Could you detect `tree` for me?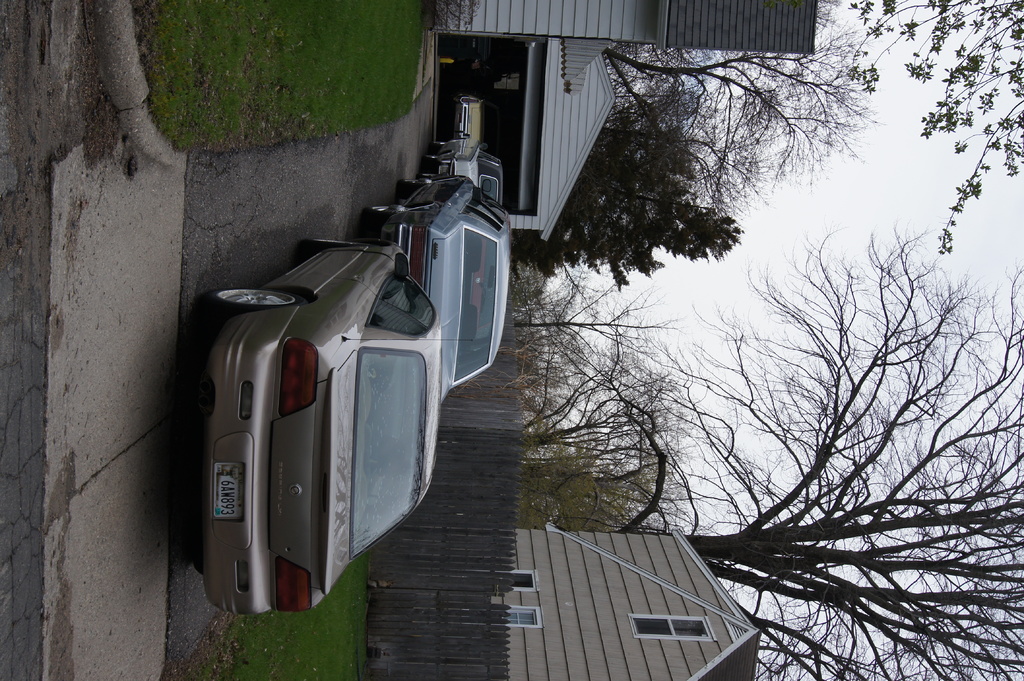
Detection result: [509,261,703,422].
